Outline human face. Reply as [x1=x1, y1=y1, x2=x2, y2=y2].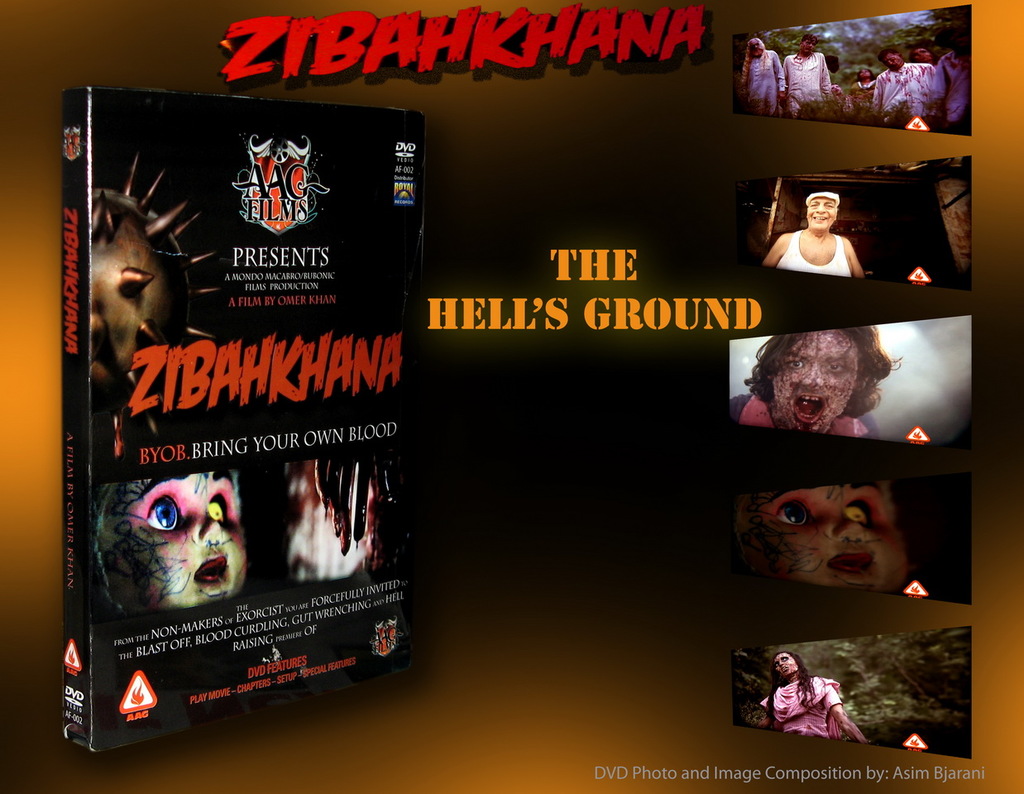
[x1=775, y1=651, x2=796, y2=676].
